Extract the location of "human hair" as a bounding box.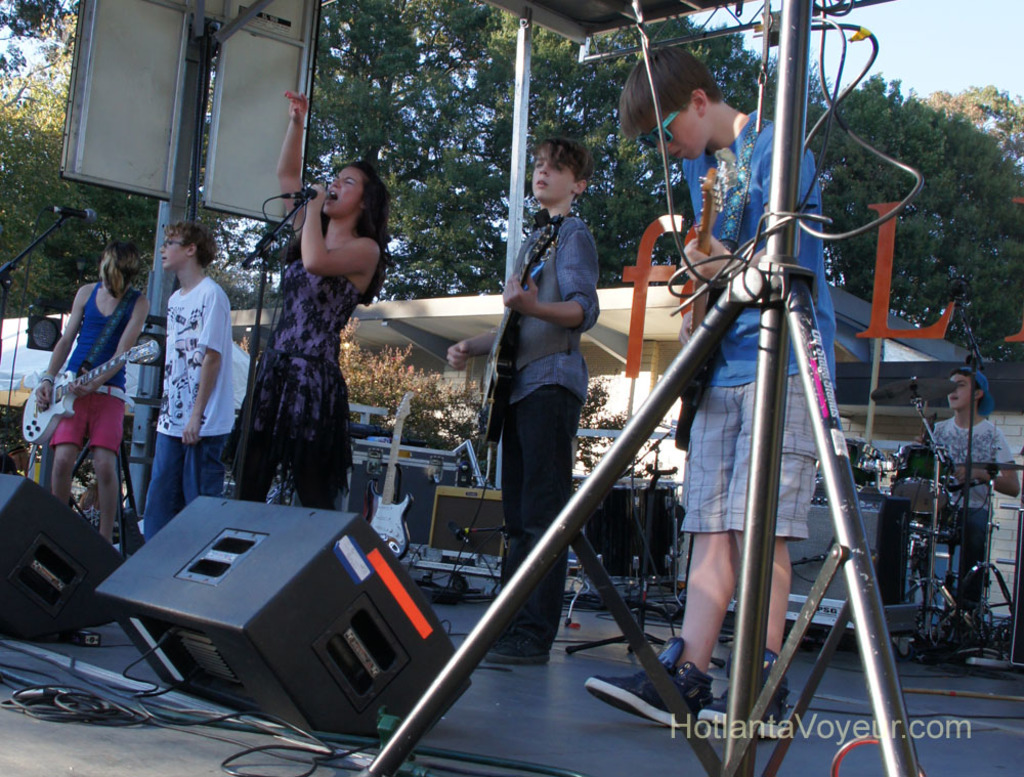
select_region(952, 371, 990, 417).
